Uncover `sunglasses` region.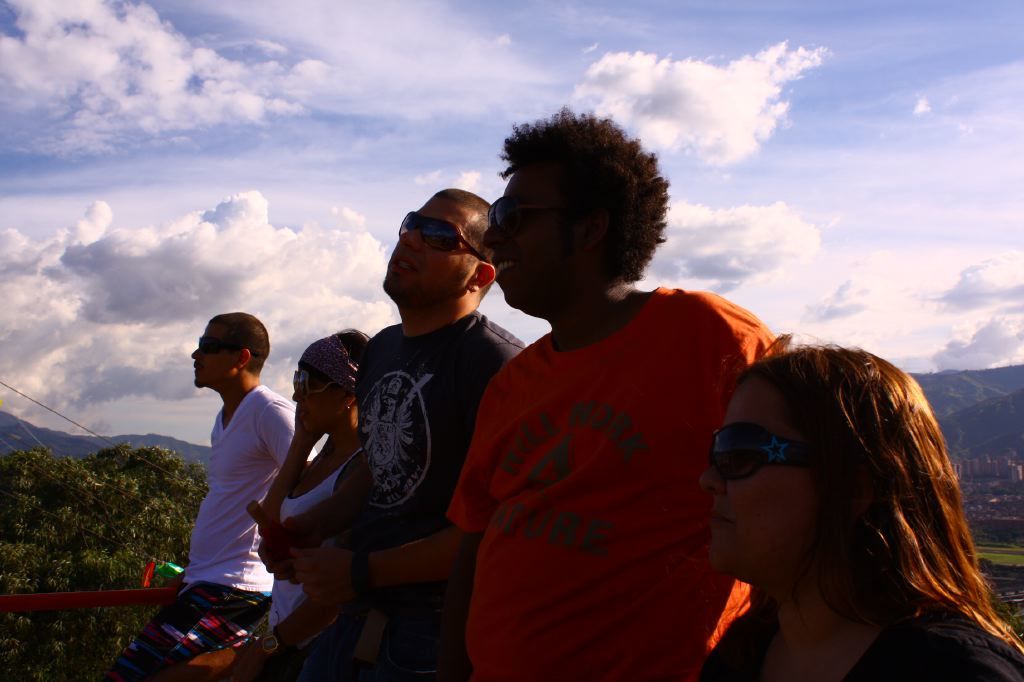
Uncovered: l=398, t=209, r=485, b=261.
